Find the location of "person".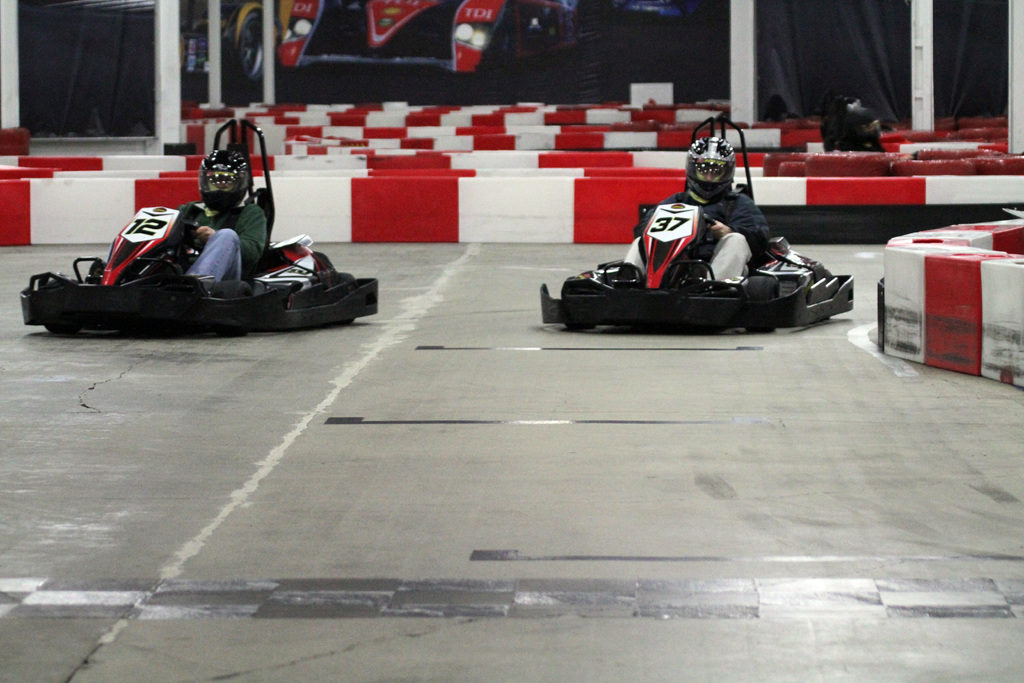
Location: (left=573, top=113, right=789, bottom=302).
